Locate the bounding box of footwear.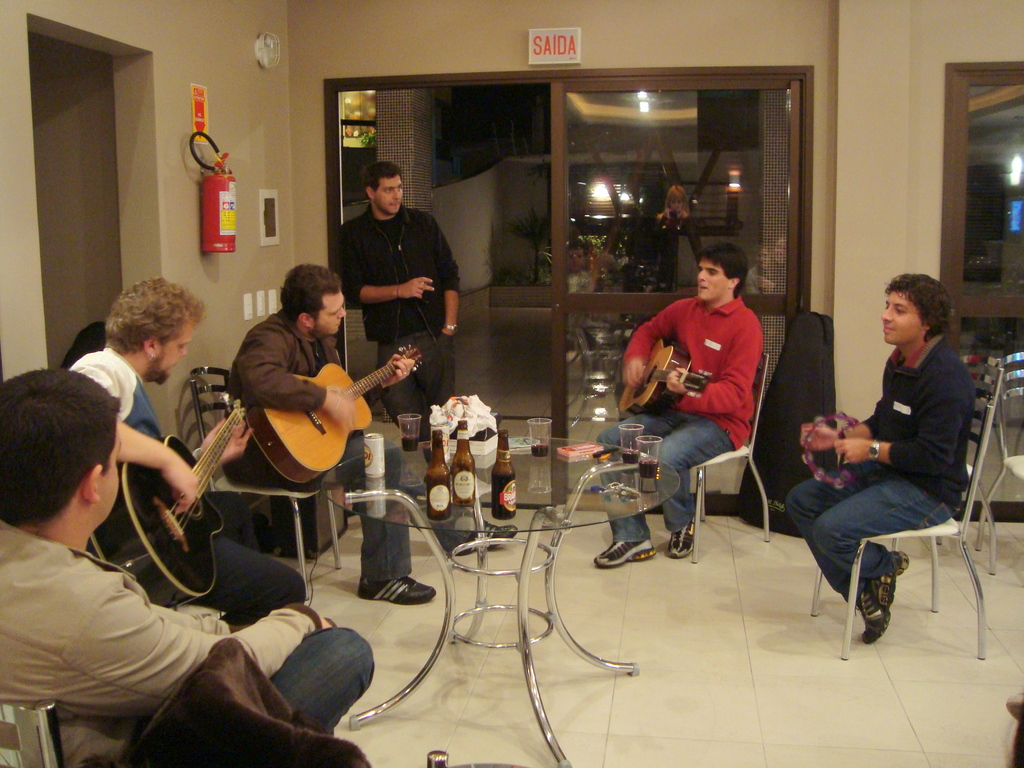
Bounding box: pyautogui.locateOnScreen(432, 503, 524, 560).
